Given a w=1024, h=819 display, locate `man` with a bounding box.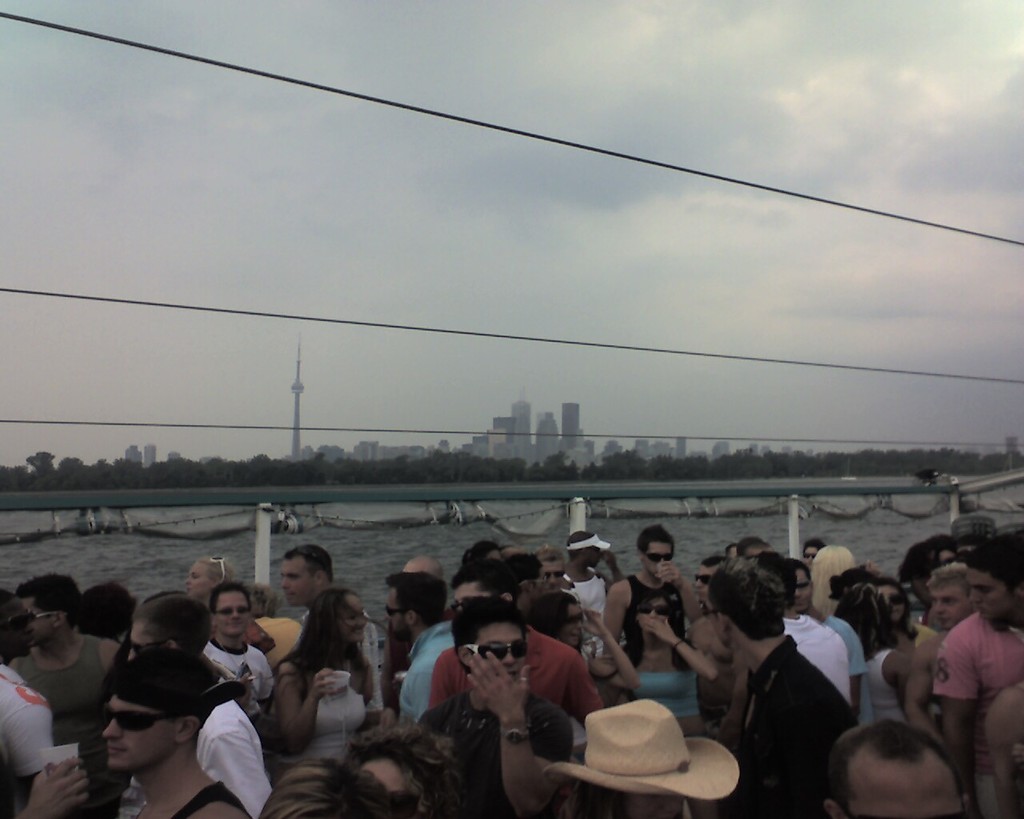
Located: [377, 574, 451, 723].
